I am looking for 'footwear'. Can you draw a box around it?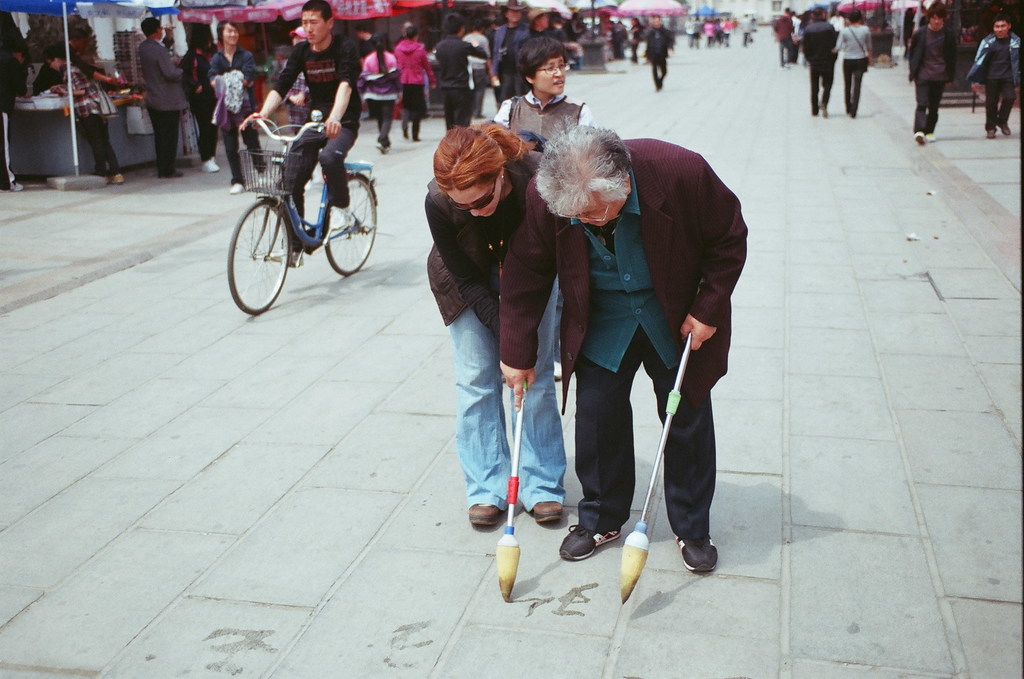
Sure, the bounding box is (x1=927, y1=131, x2=938, y2=140).
